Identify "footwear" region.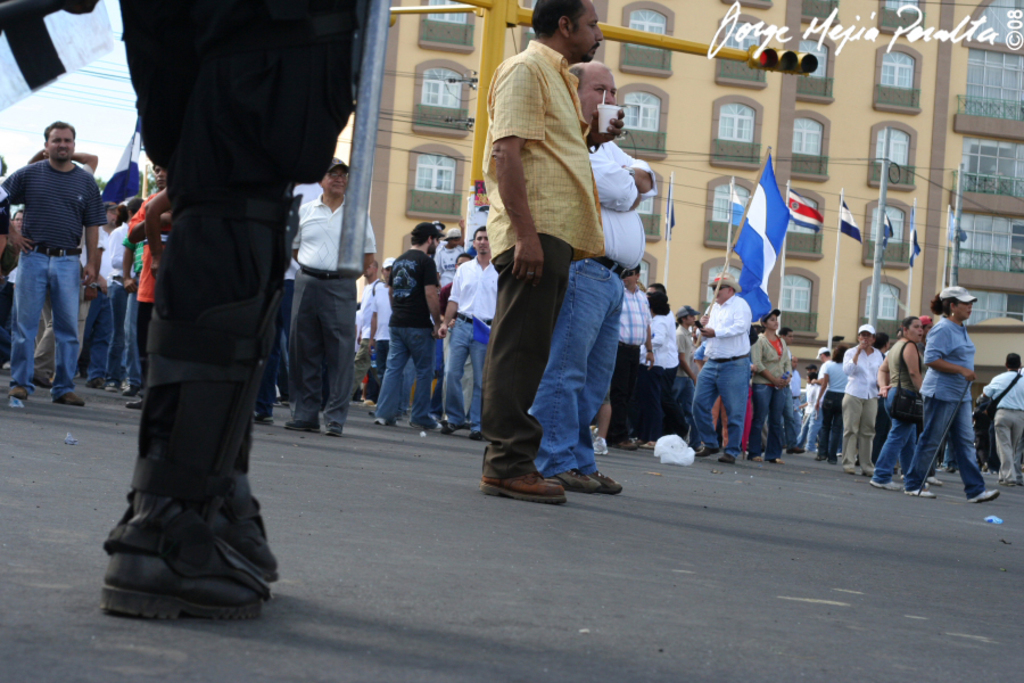
Region: 57 395 84 405.
